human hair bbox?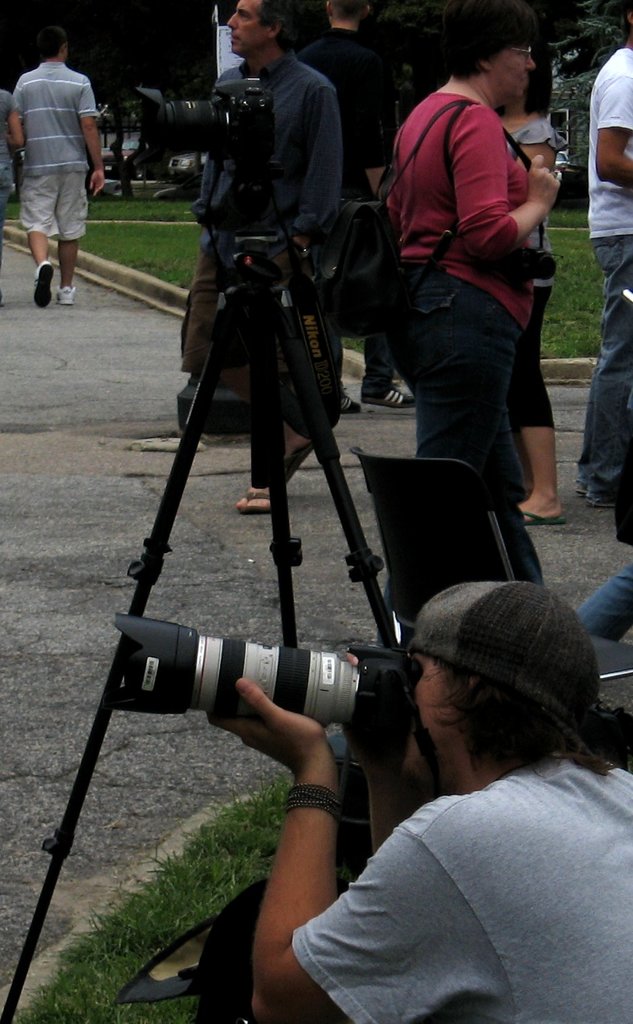
box=[327, 0, 367, 14]
